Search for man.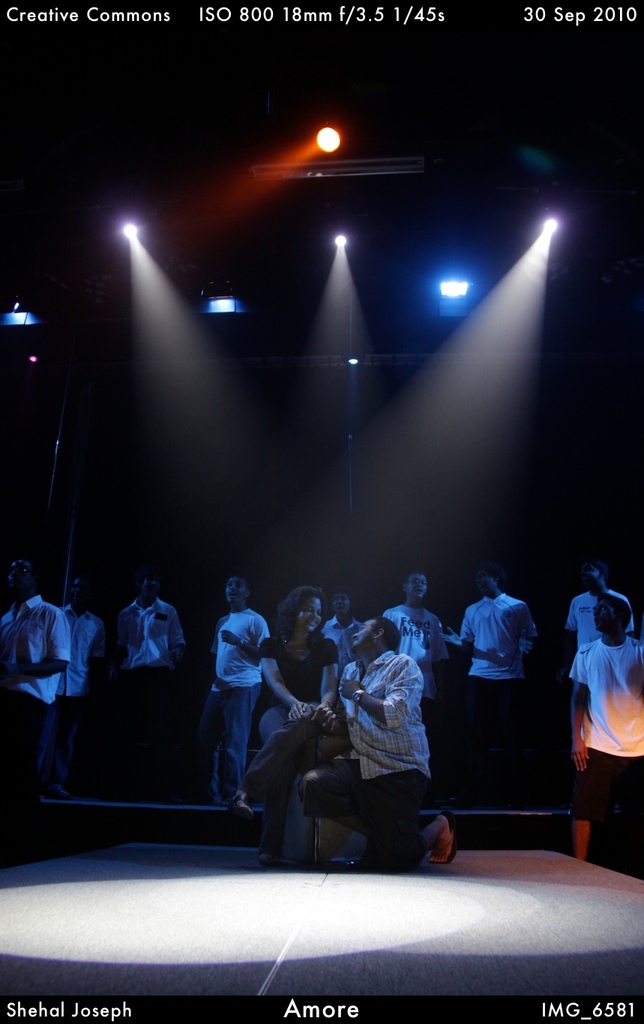
Found at (0, 571, 67, 817).
